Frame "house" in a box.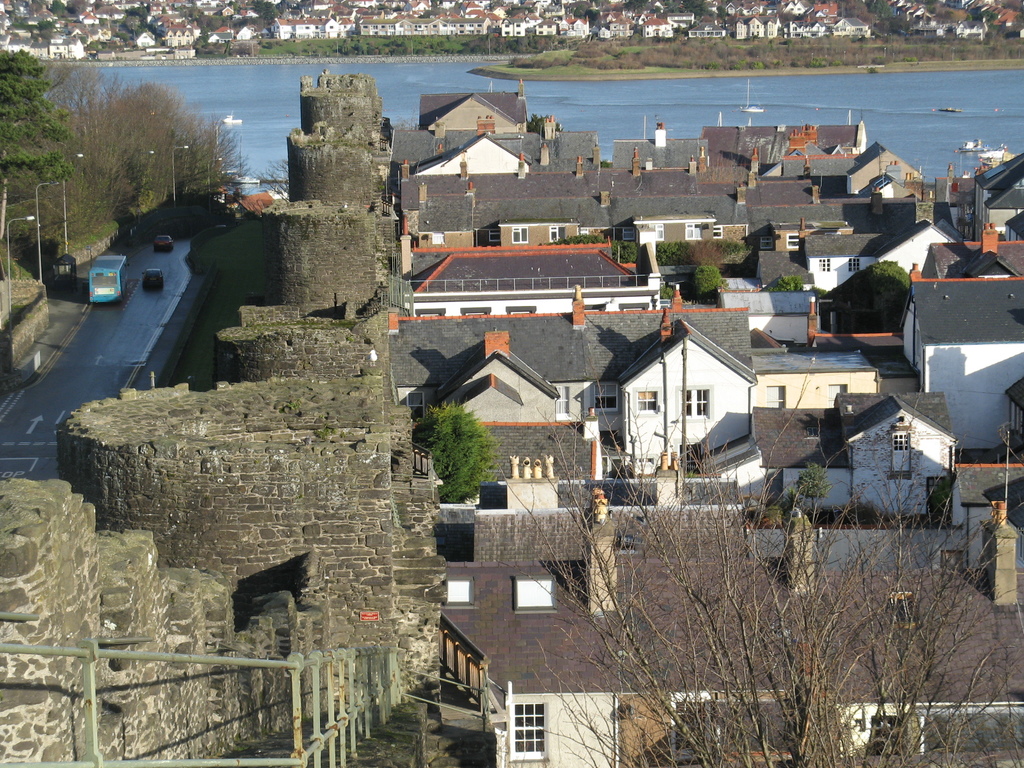
[922,125,1023,249].
